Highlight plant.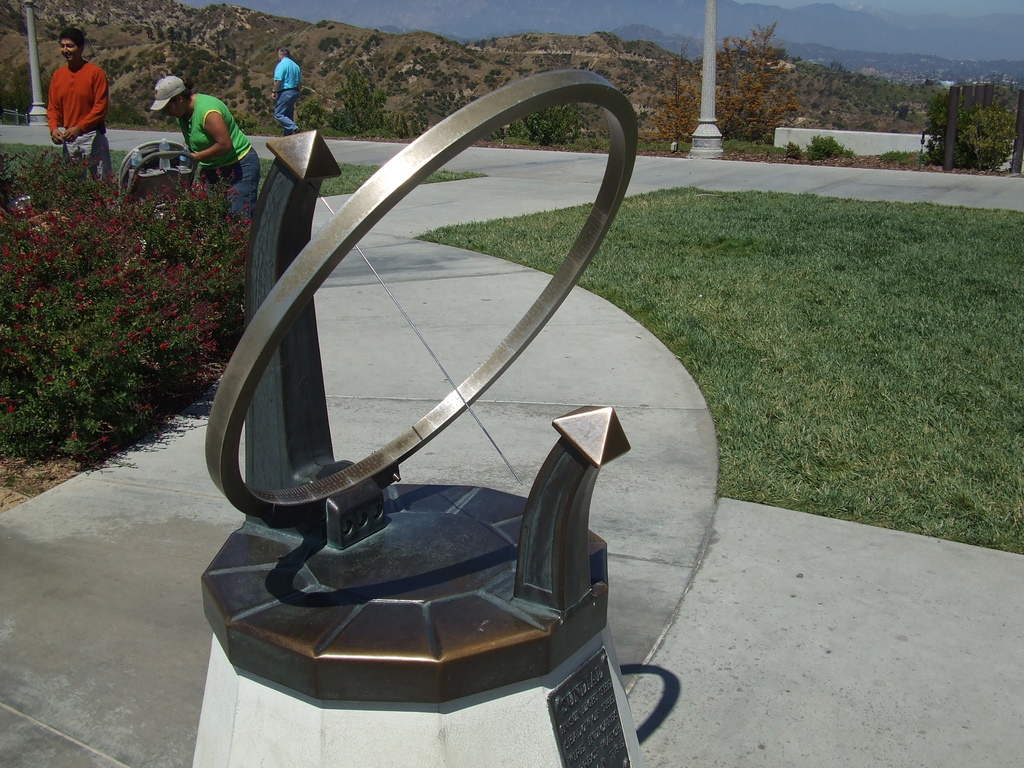
Highlighted region: <region>414, 170, 488, 187</region>.
